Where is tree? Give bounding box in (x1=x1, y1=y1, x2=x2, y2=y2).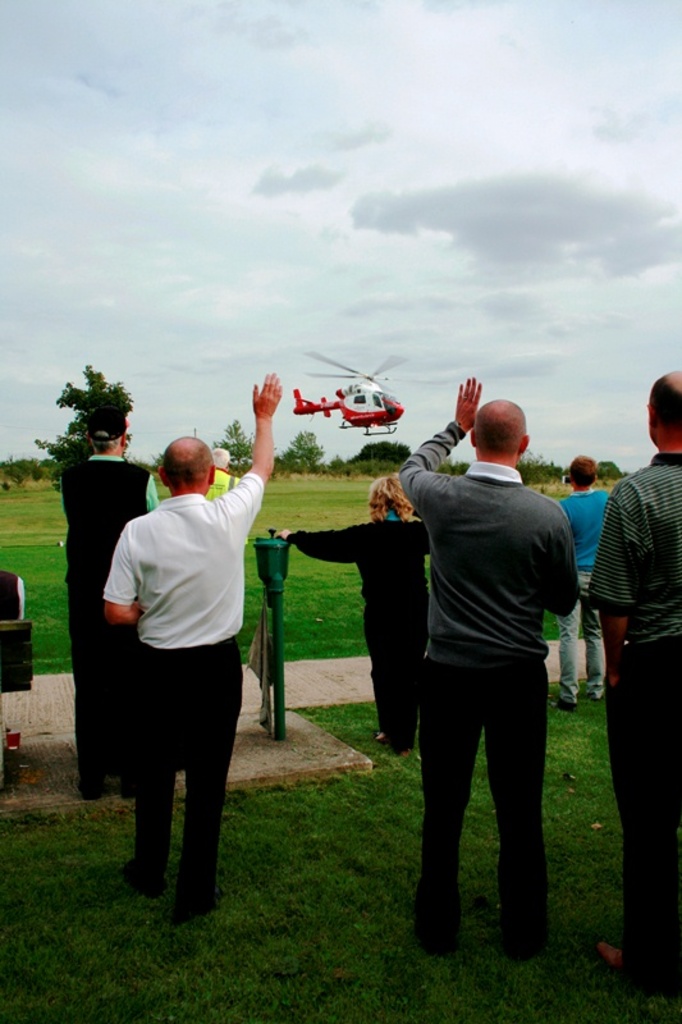
(x1=42, y1=349, x2=139, y2=474).
